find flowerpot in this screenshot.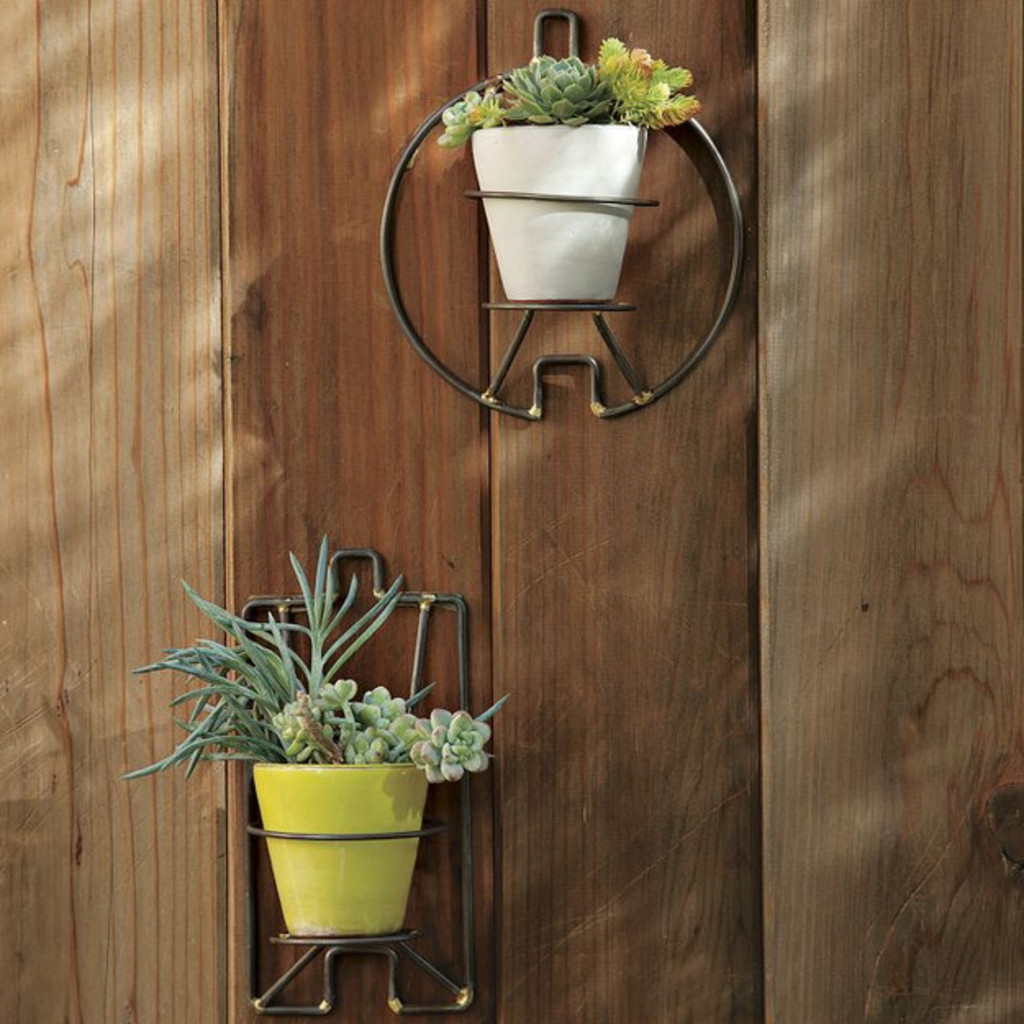
The bounding box for flowerpot is {"x1": 220, "y1": 693, "x2": 464, "y2": 985}.
